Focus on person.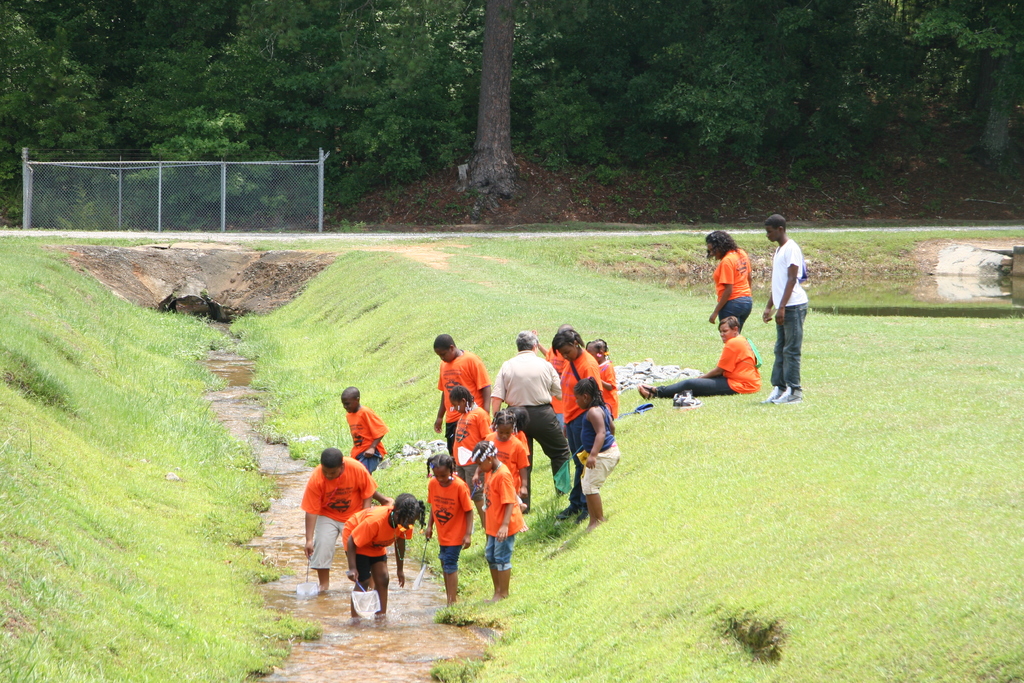
Focused at x1=305, y1=431, x2=389, y2=611.
